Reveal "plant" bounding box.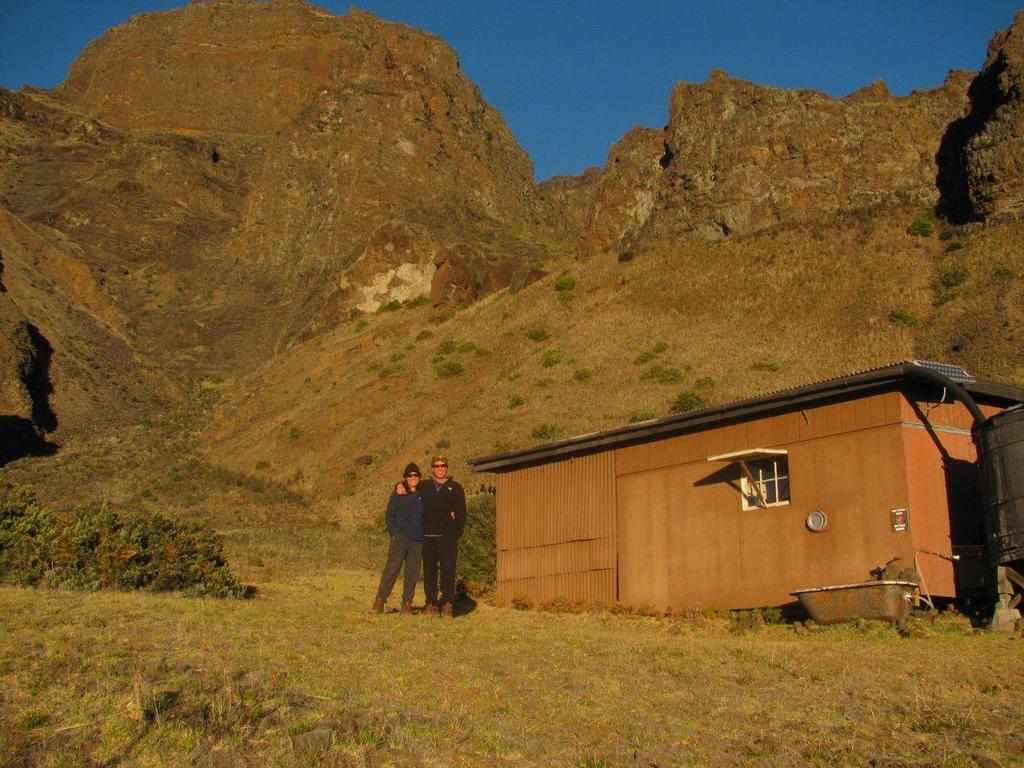
Revealed: rect(170, 458, 185, 489).
